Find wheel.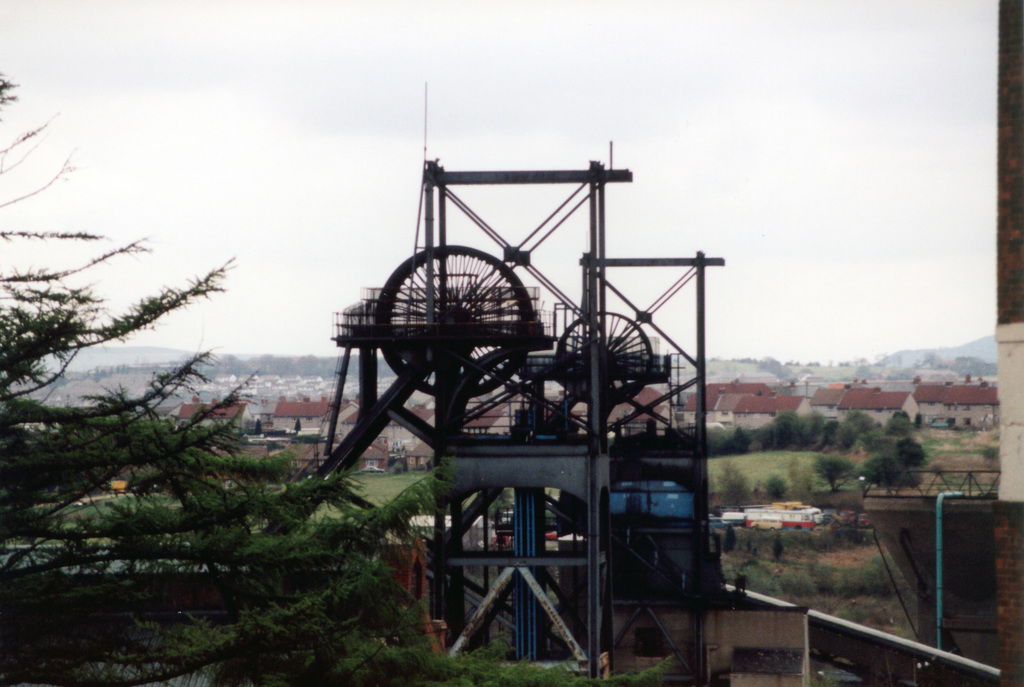
pyautogui.locateOnScreen(556, 300, 656, 400).
